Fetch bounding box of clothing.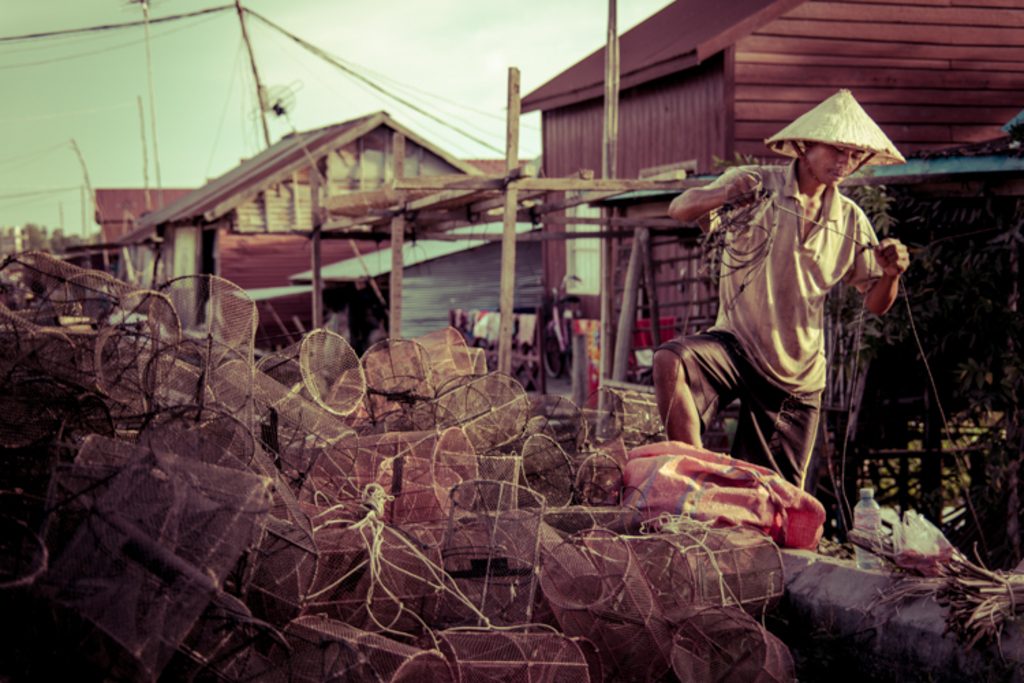
Bbox: (left=666, top=138, right=894, bottom=463).
